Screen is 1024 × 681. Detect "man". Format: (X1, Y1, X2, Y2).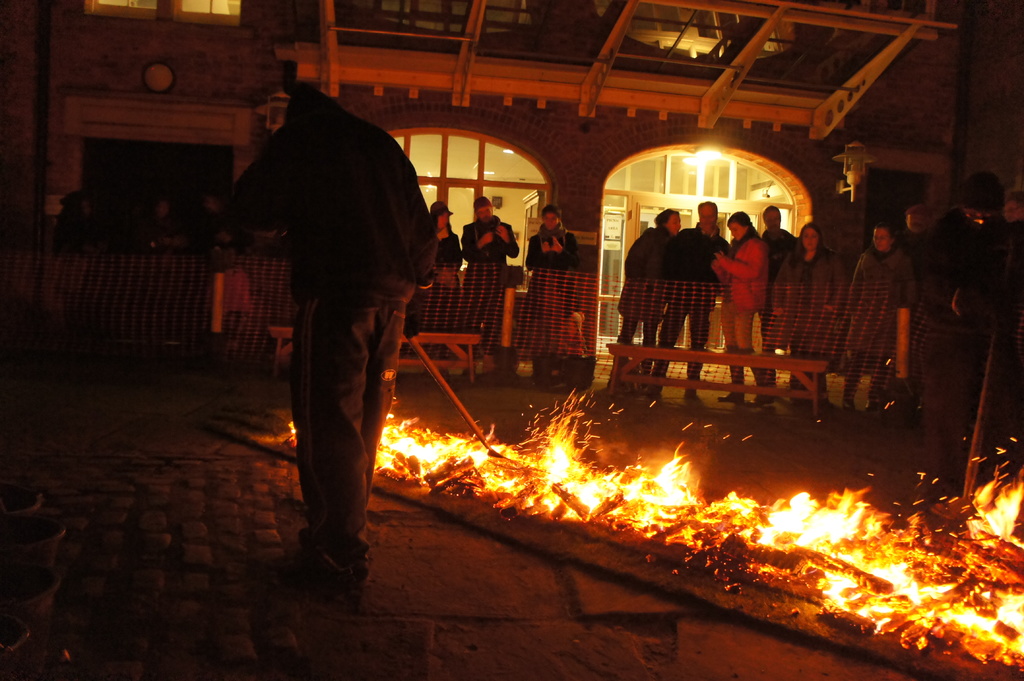
(757, 204, 799, 399).
